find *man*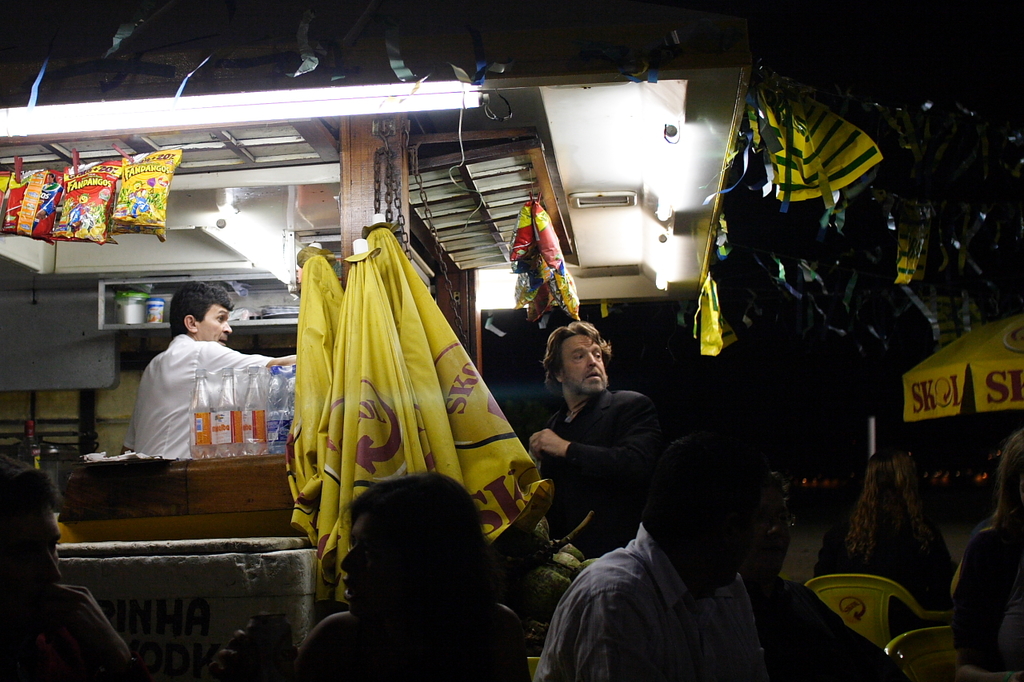
x1=519, y1=319, x2=667, y2=562
